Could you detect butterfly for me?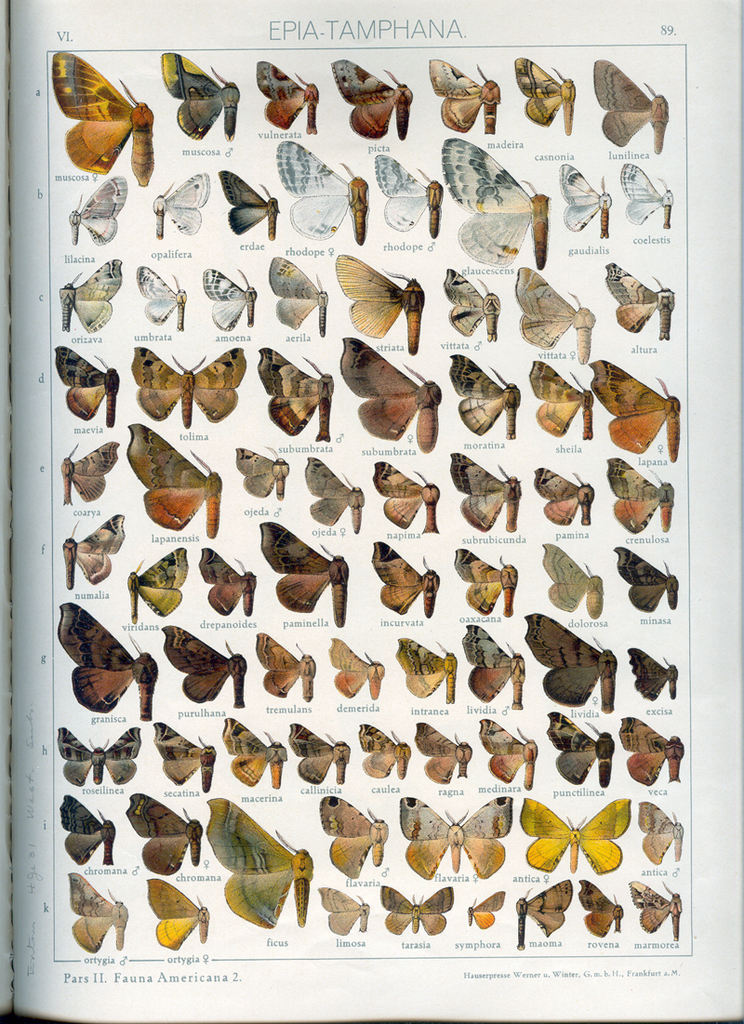
Detection result: locate(218, 715, 285, 786).
